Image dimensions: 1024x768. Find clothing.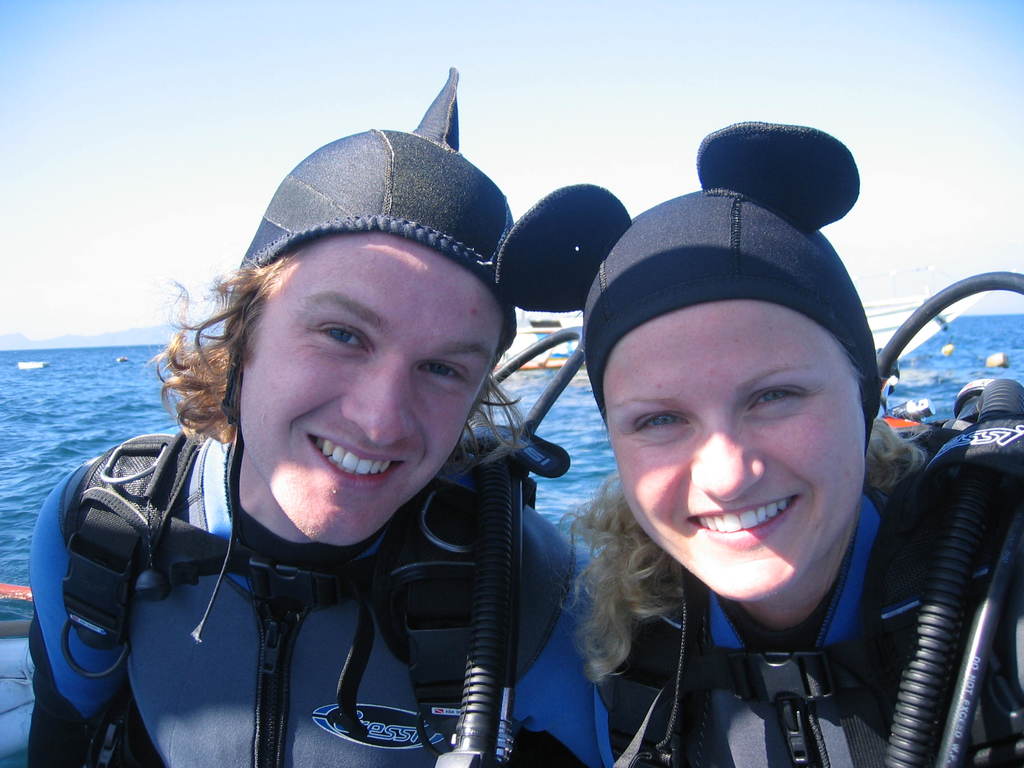
region(595, 490, 1023, 767).
